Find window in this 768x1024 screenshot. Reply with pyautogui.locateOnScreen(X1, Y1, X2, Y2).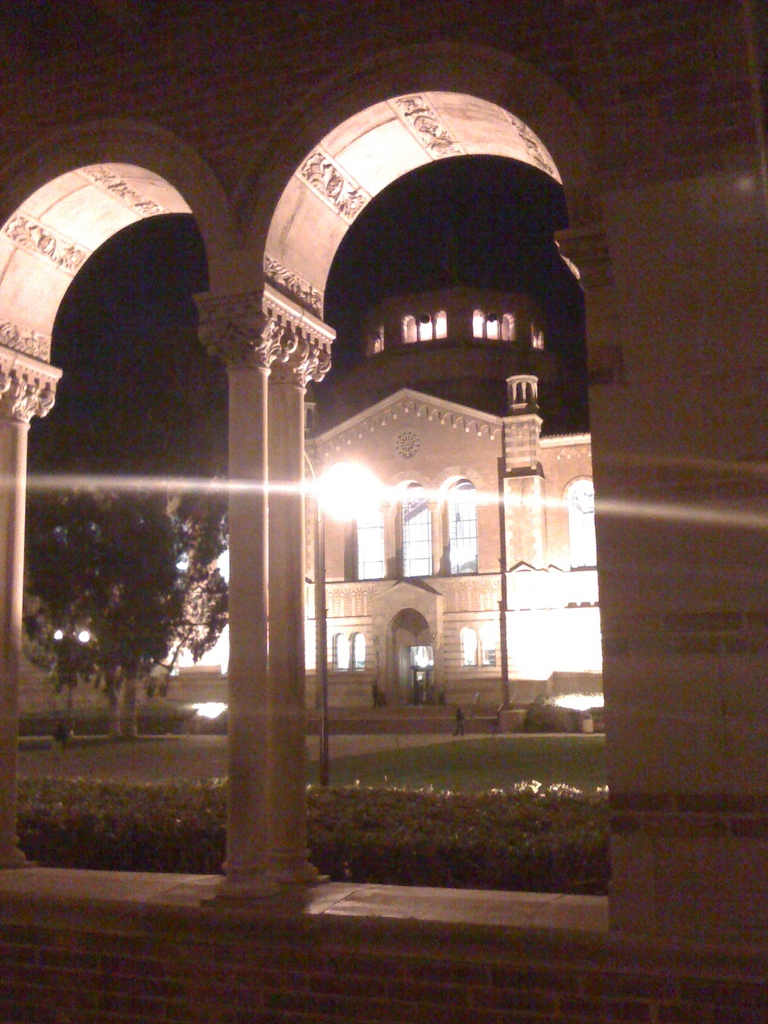
pyautogui.locateOnScreen(351, 628, 365, 672).
